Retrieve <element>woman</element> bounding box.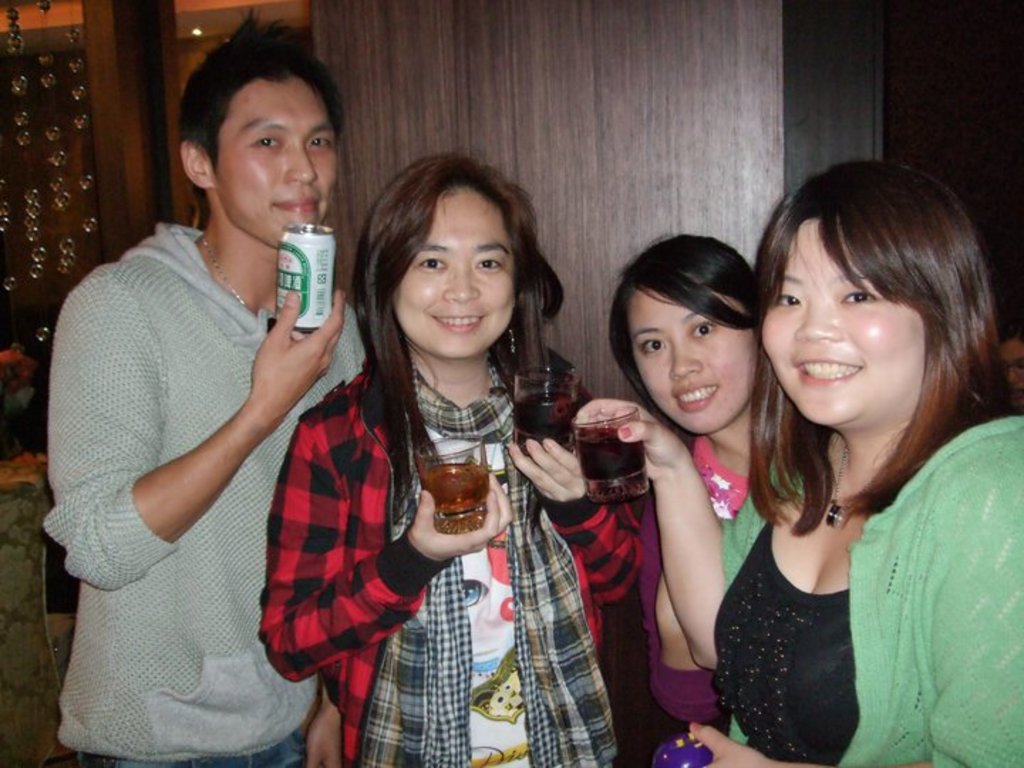
Bounding box: [x1=572, y1=158, x2=1023, y2=767].
